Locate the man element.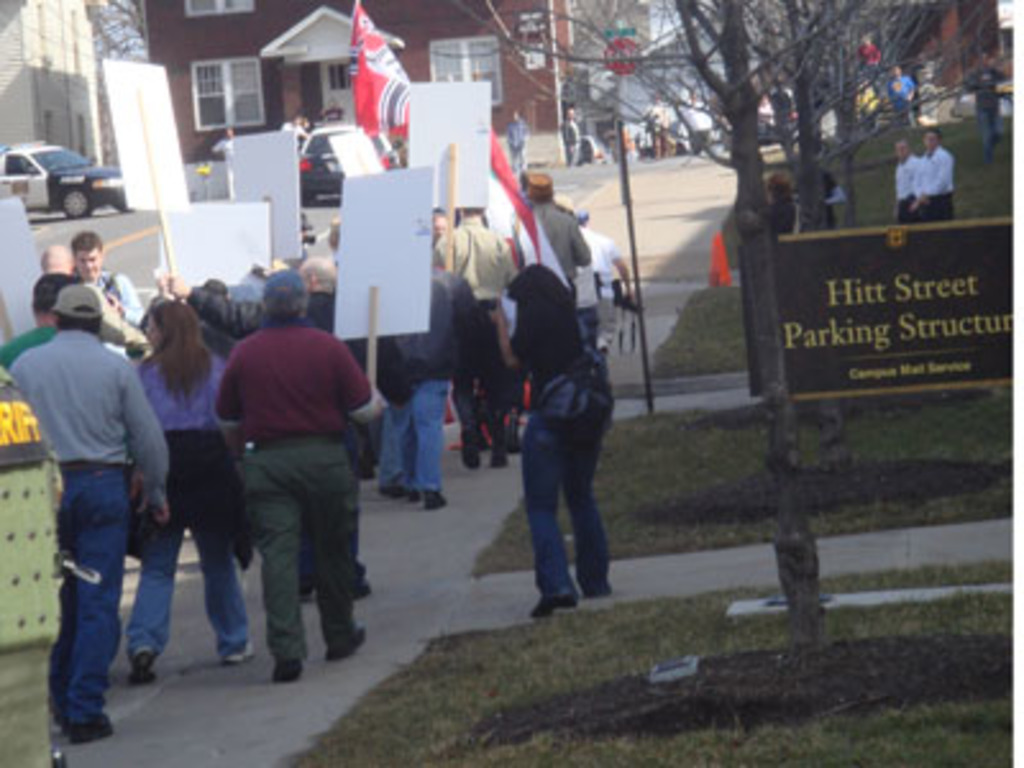
Element bbox: [x1=561, y1=200, x2=630, y2=376].
